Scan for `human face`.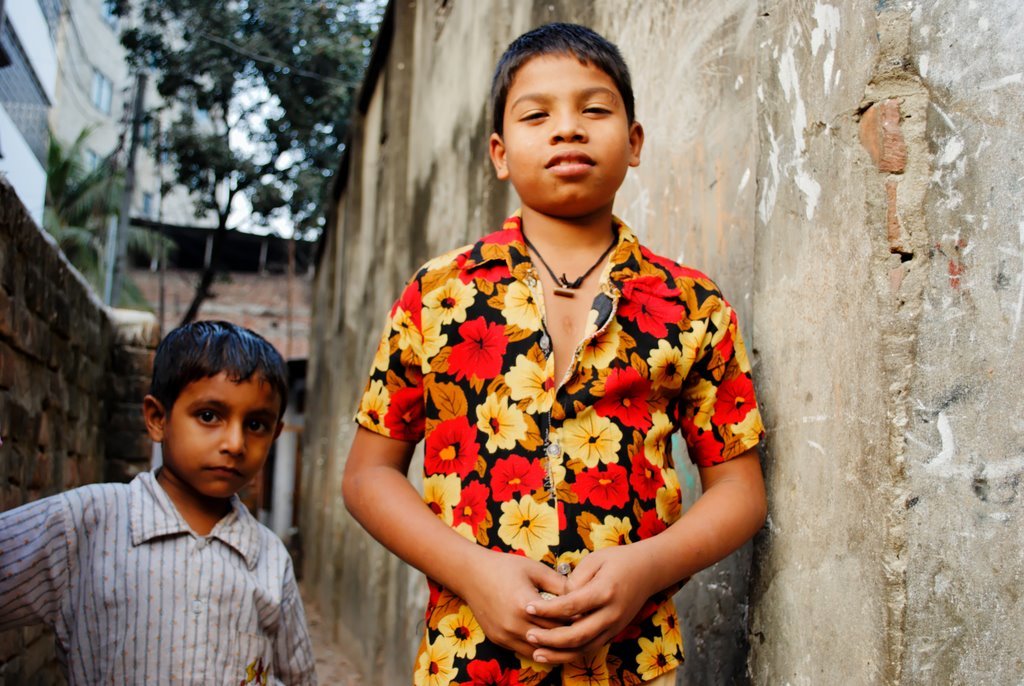
Scan result: crop(501, 45, 631, 209).
